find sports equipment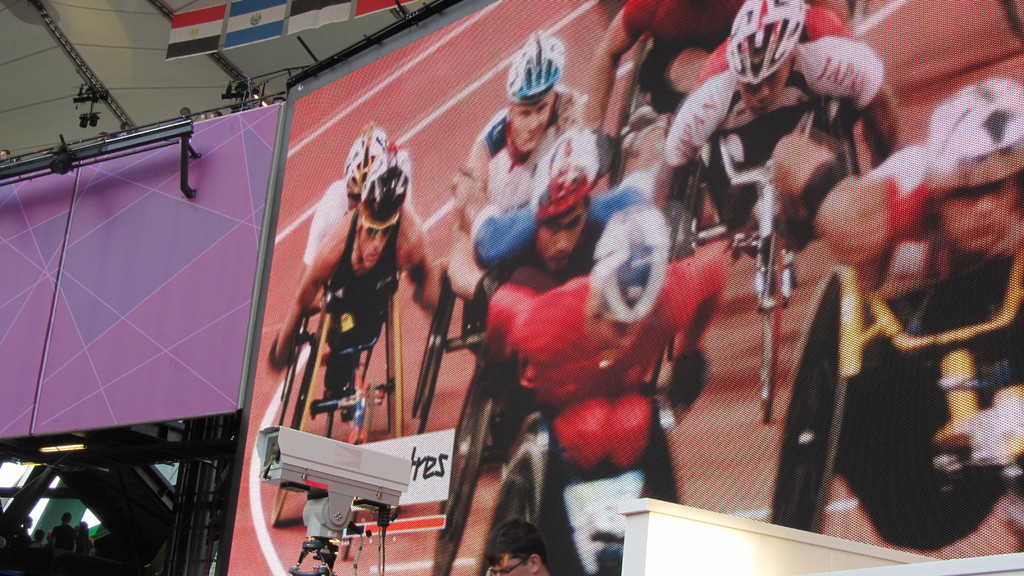
select_region(530, 125, 607, 218)
